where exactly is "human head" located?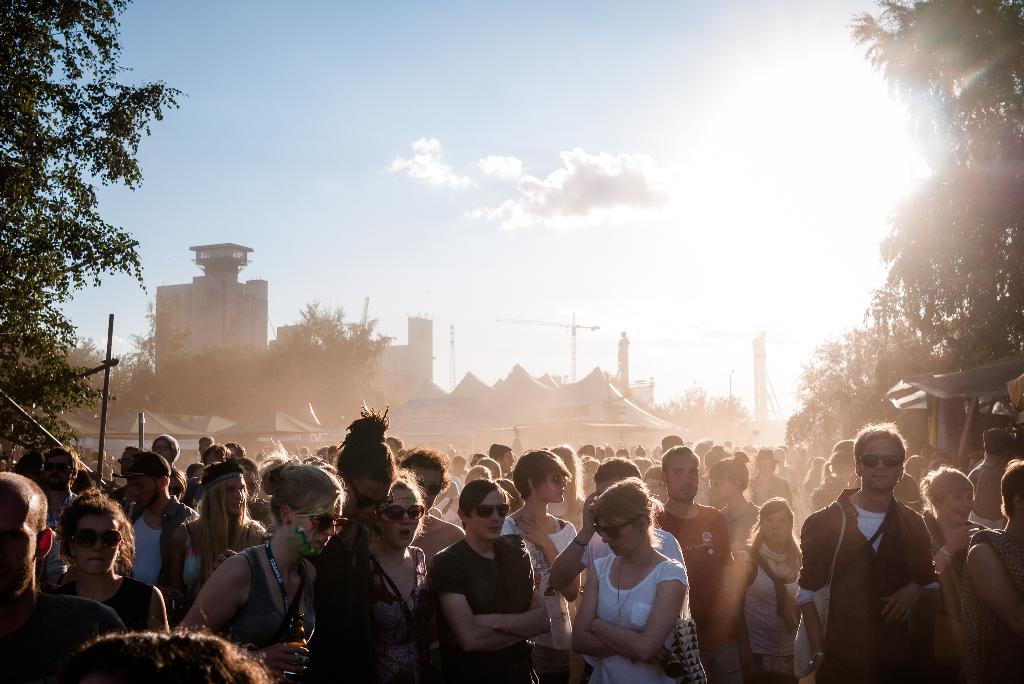
Its bounding box is [704,455,751,500].
